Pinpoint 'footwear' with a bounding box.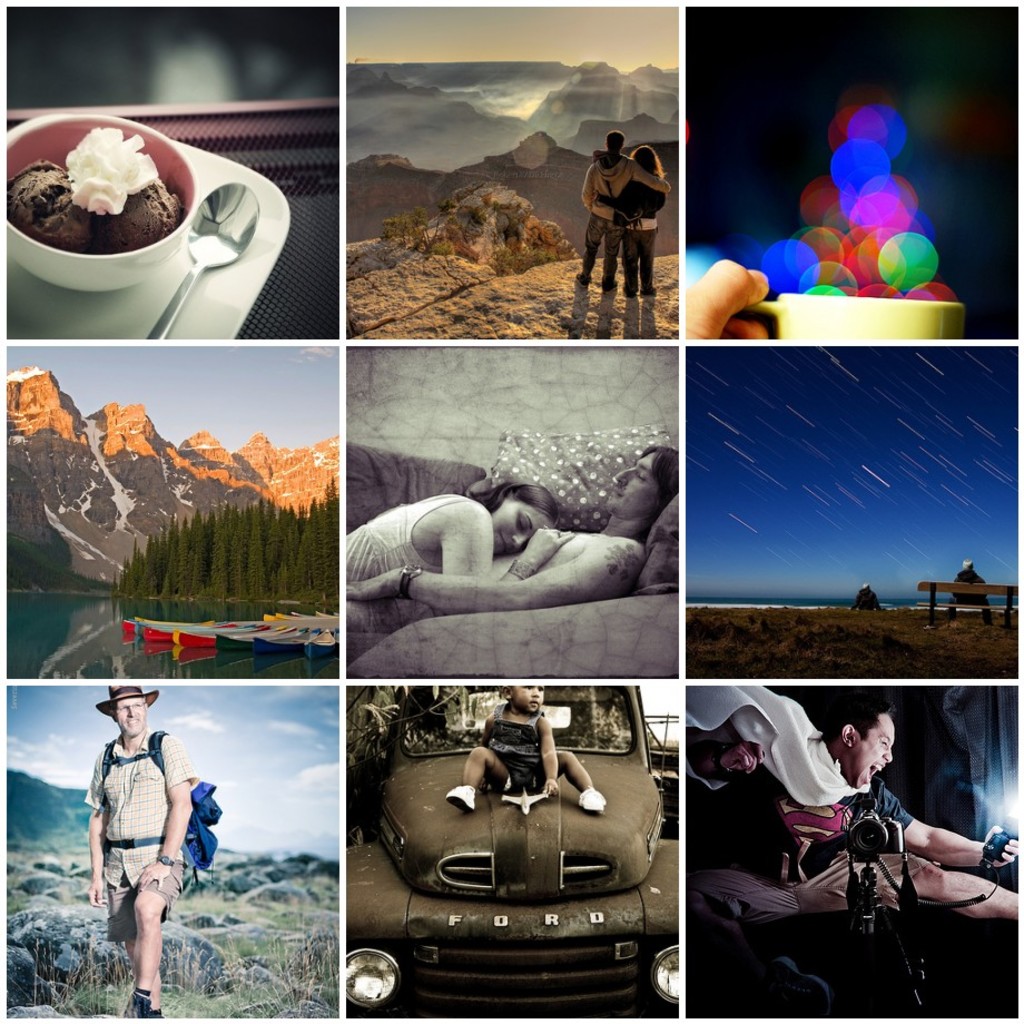
crop(555, 273, 588, 286).
